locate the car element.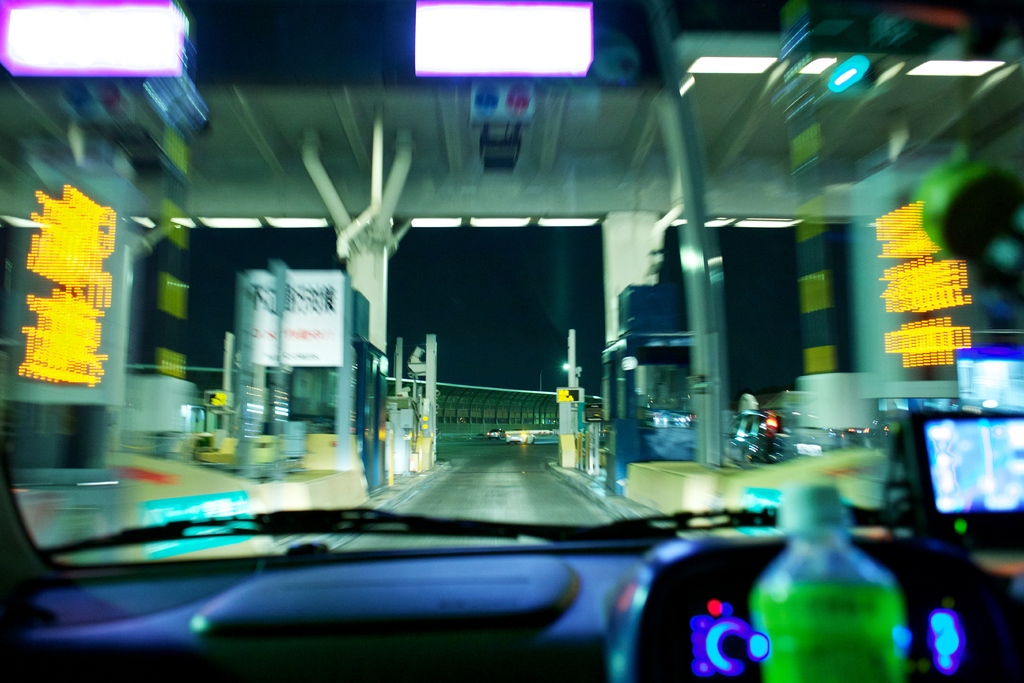
Element bbox: <region>0, 0, 1023, 682</region>.
